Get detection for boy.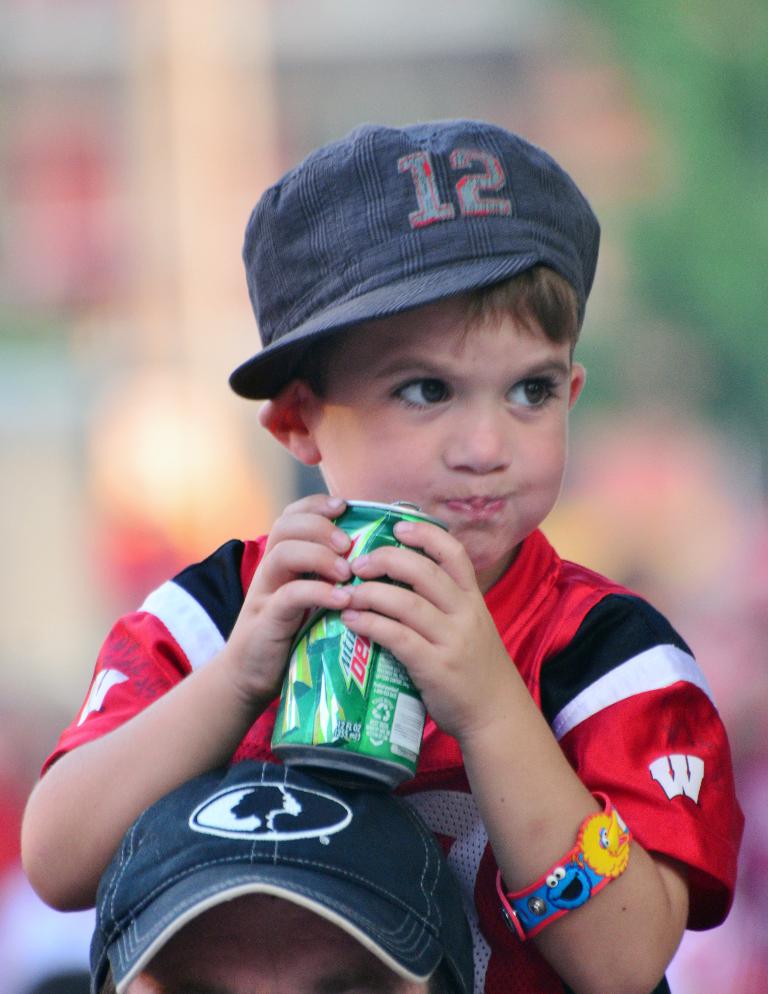
Detection: region(107, 170, 719, 954).
